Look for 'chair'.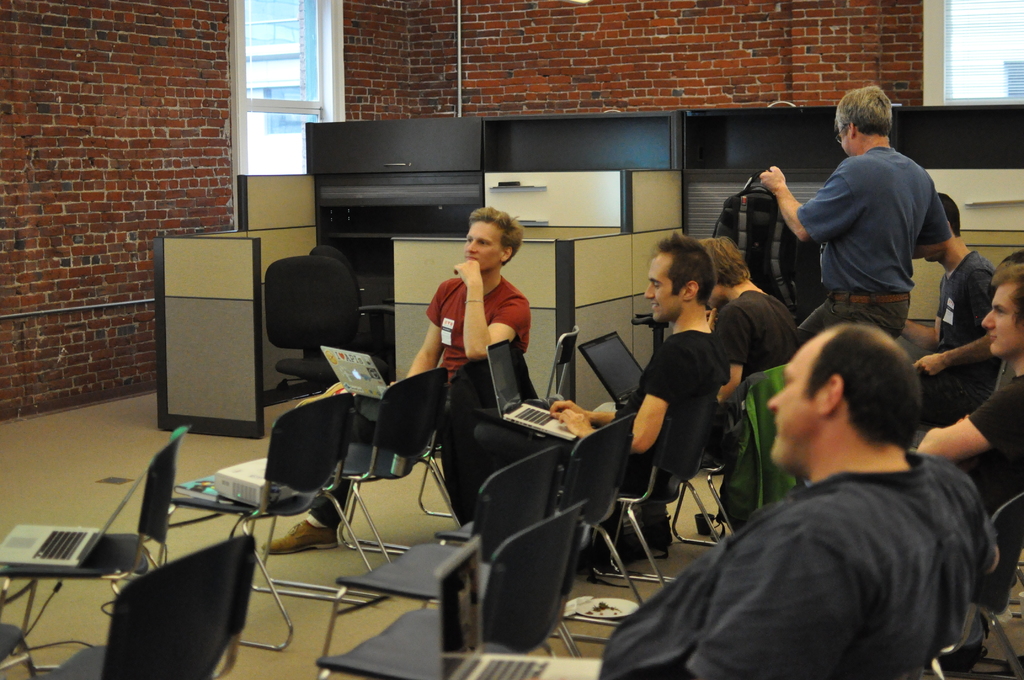
Found: 266, 255, 356, 407.
